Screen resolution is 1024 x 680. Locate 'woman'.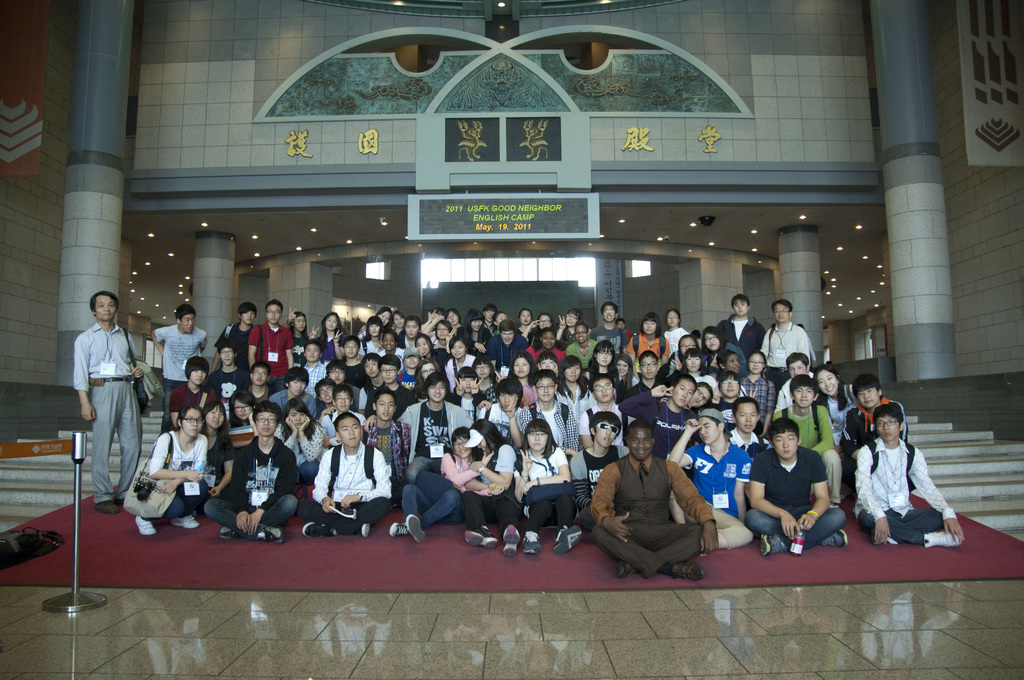
[451,365,486,414].
